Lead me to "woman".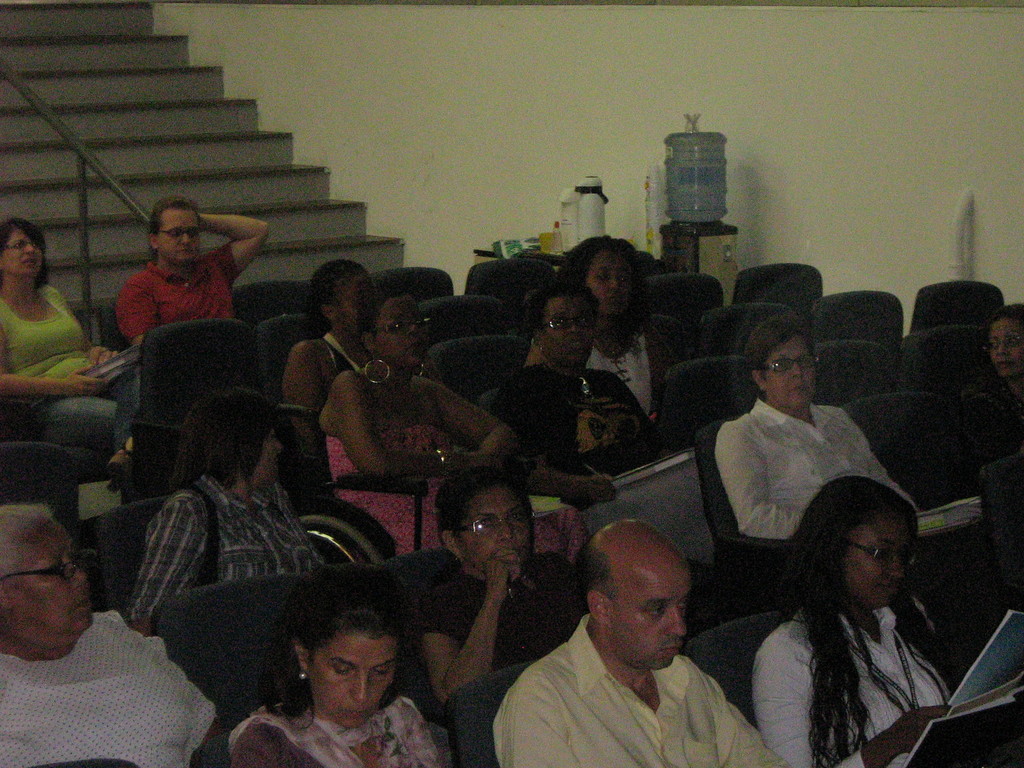
Lead to 488/273/694/482.
